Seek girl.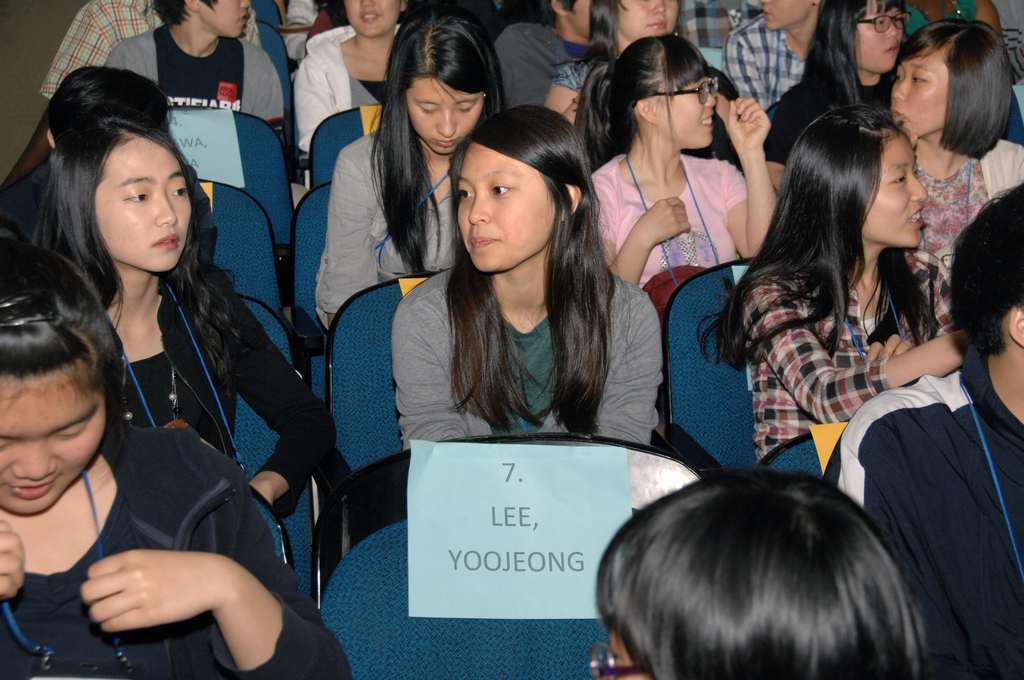
locate(587, 27, 778, 283).
